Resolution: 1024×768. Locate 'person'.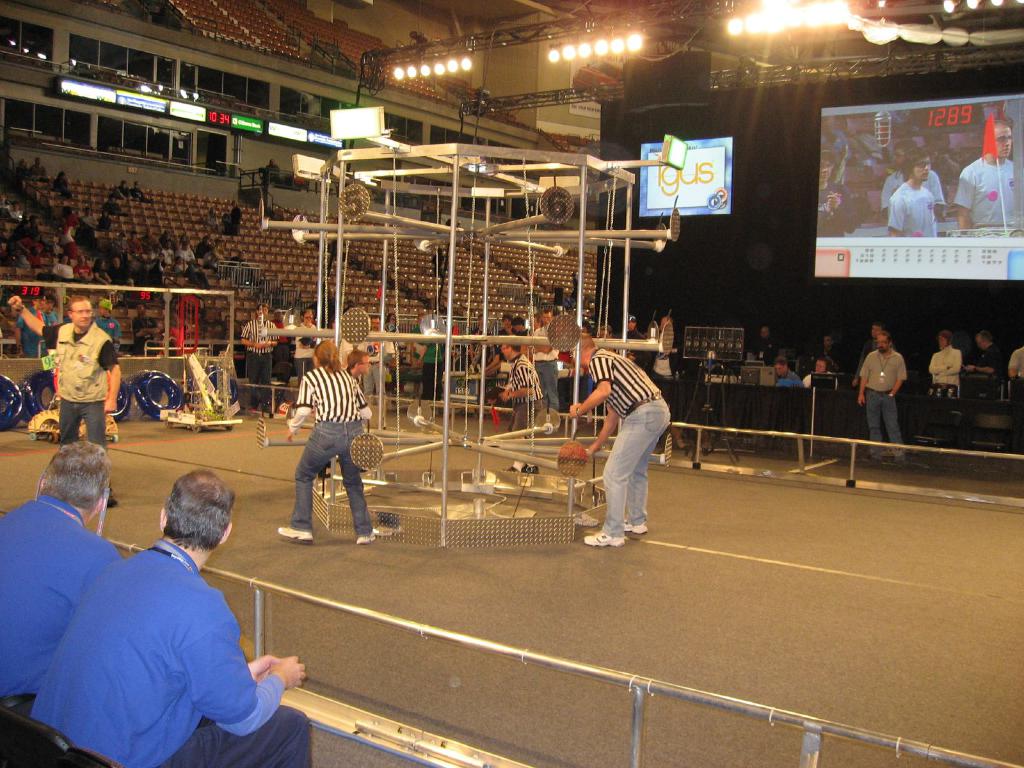
[left=498, top=338, right=547, bottom=429].
